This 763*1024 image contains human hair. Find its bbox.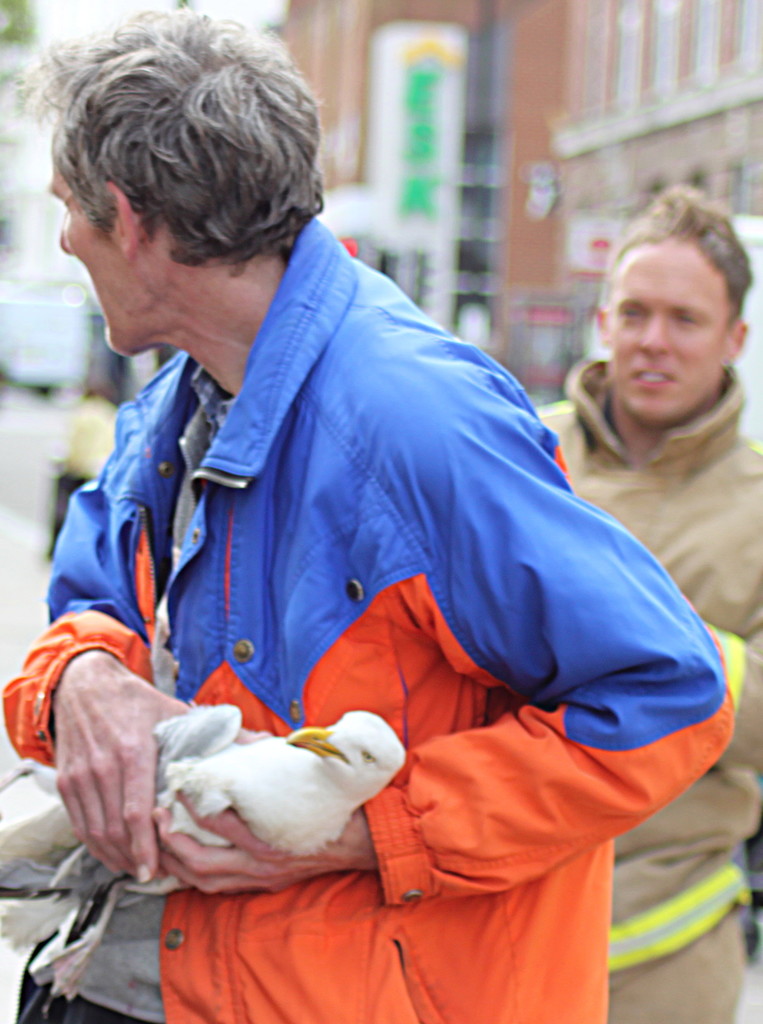
[31,3,325,310].
